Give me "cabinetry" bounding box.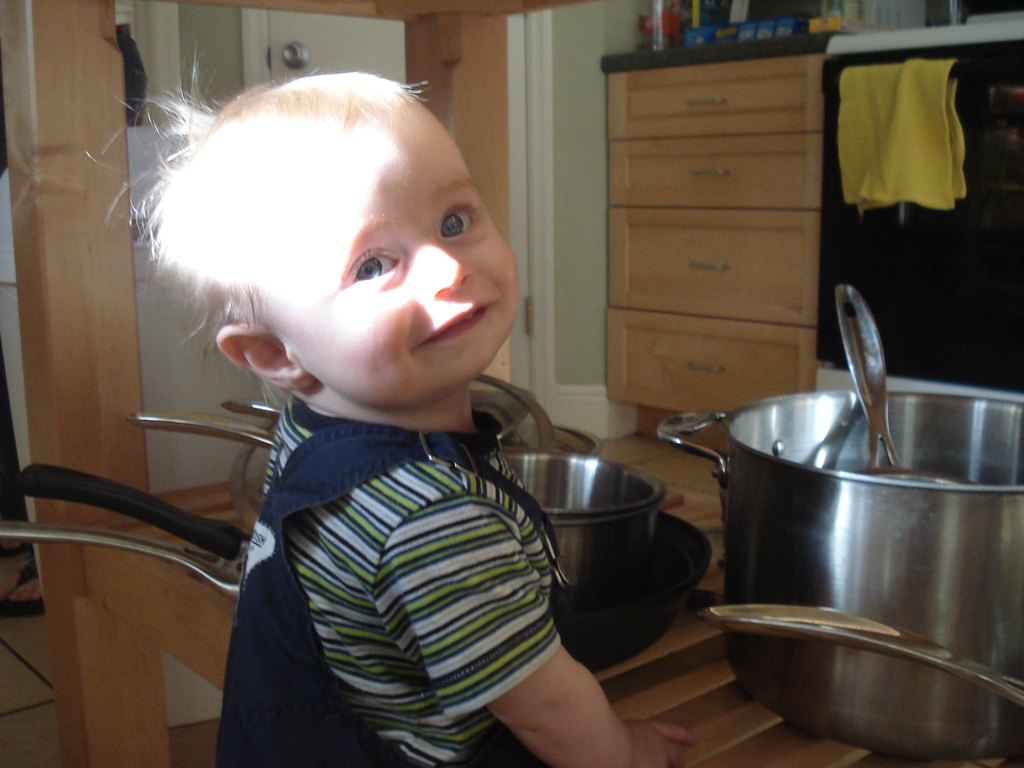
x1=570, y1=18, x2=858, y2=430.
